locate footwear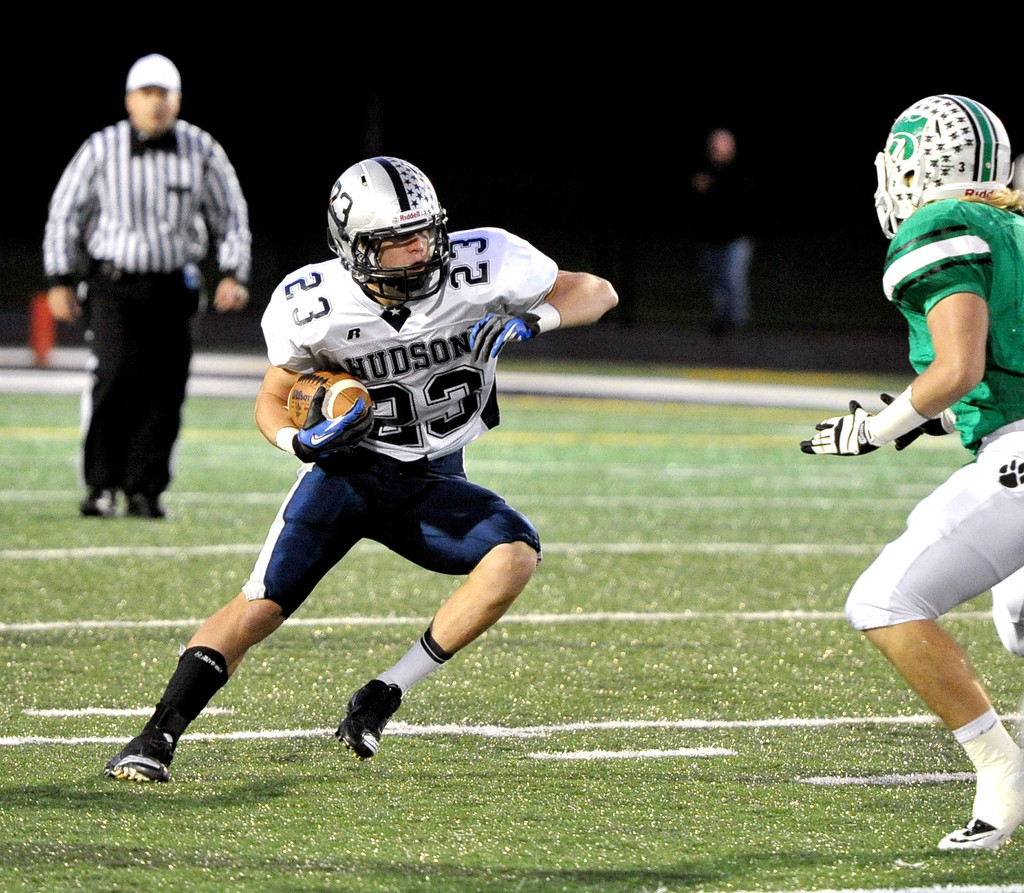
[332,674,409,760]
